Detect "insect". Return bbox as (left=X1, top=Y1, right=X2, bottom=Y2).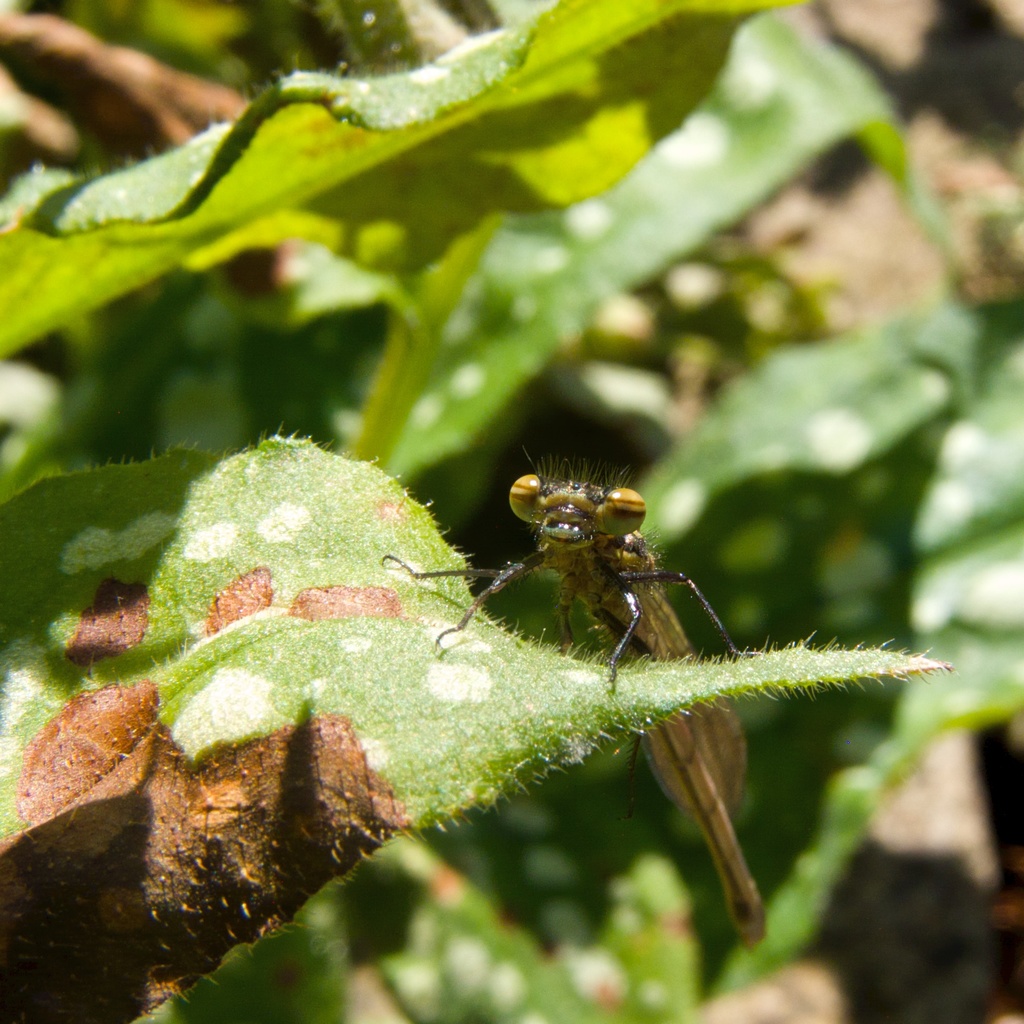
(left=388, top=447, right=771, bottom=952).
